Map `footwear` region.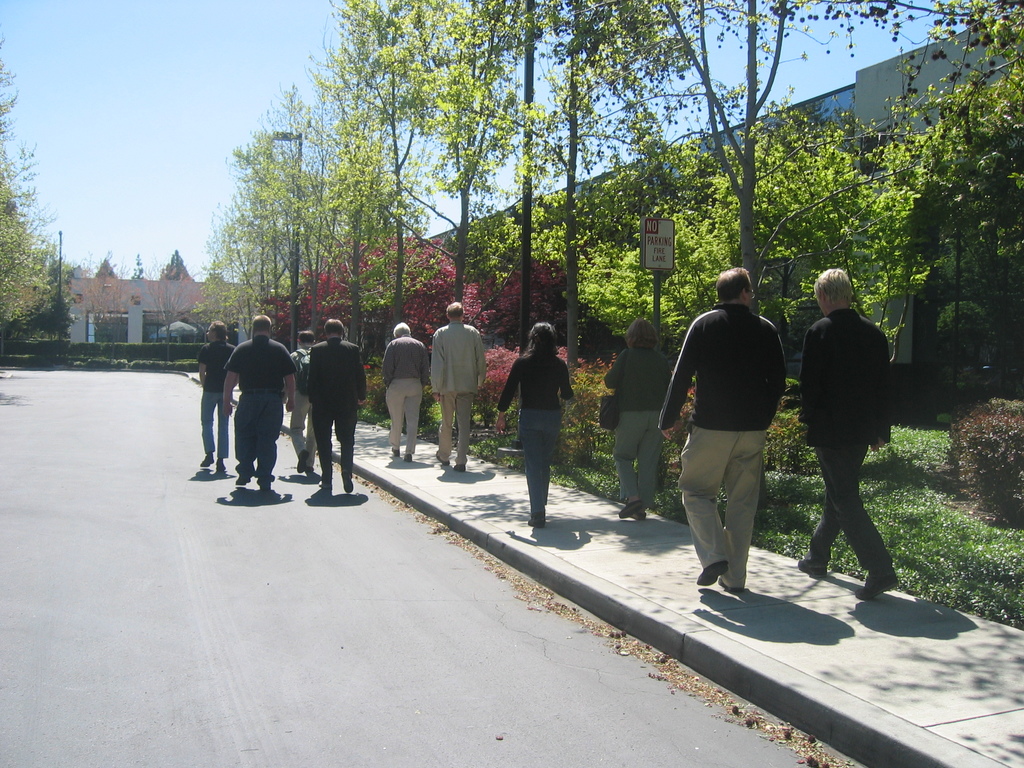
Mapped to [left=321, top=482, right=330, bottom=490].
